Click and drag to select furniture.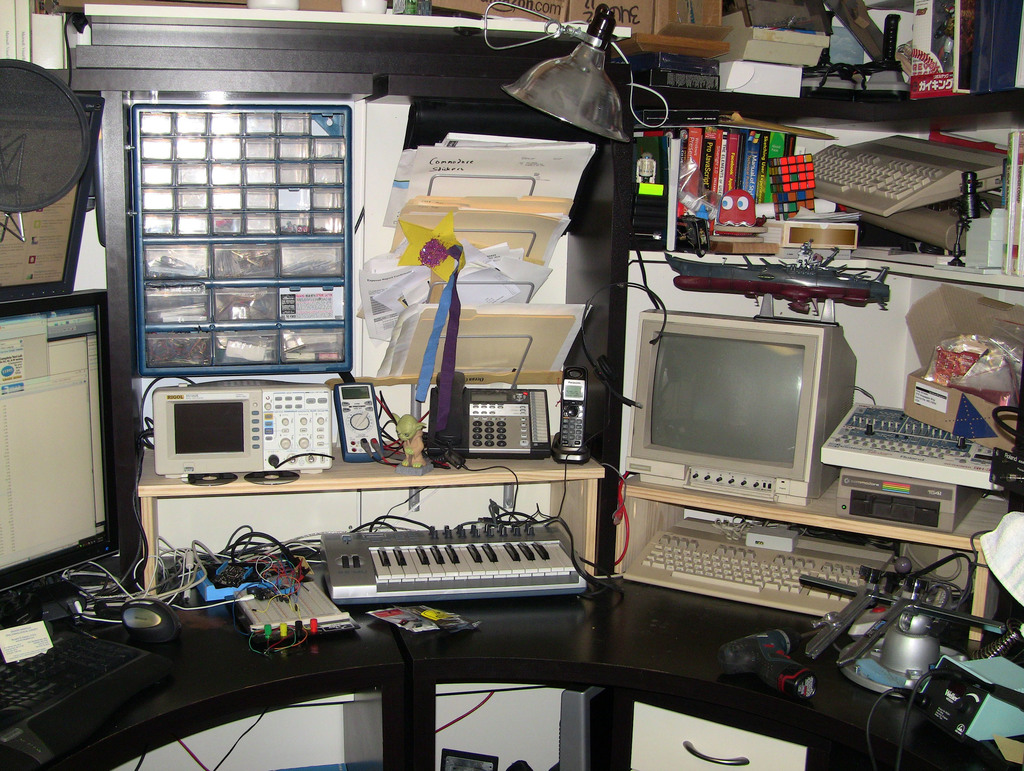
Selection: l=0, t=17, r=1023, b=770.
